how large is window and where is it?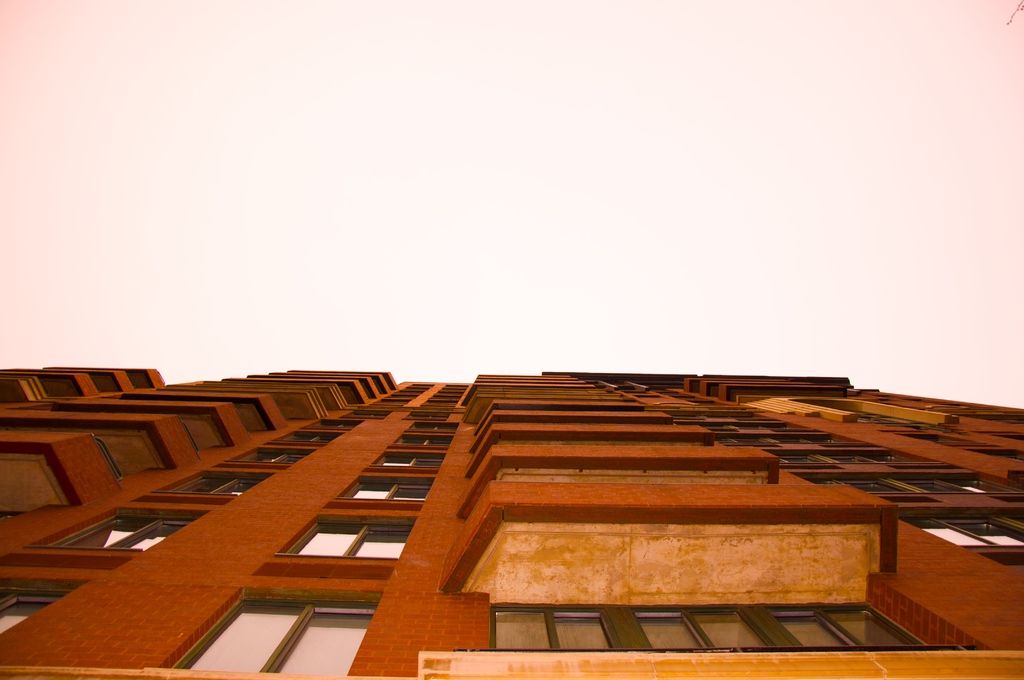
Bounding box: x1=169, y1=594, x2=379, y2=674.
